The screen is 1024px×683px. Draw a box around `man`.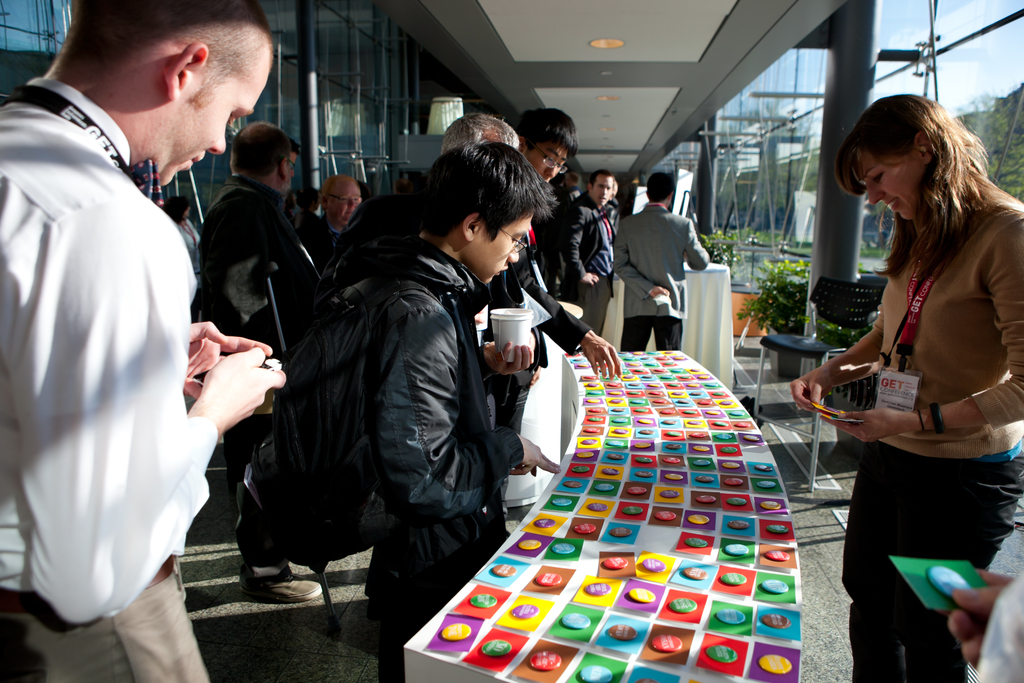
box(299, 172, 365, 279).
